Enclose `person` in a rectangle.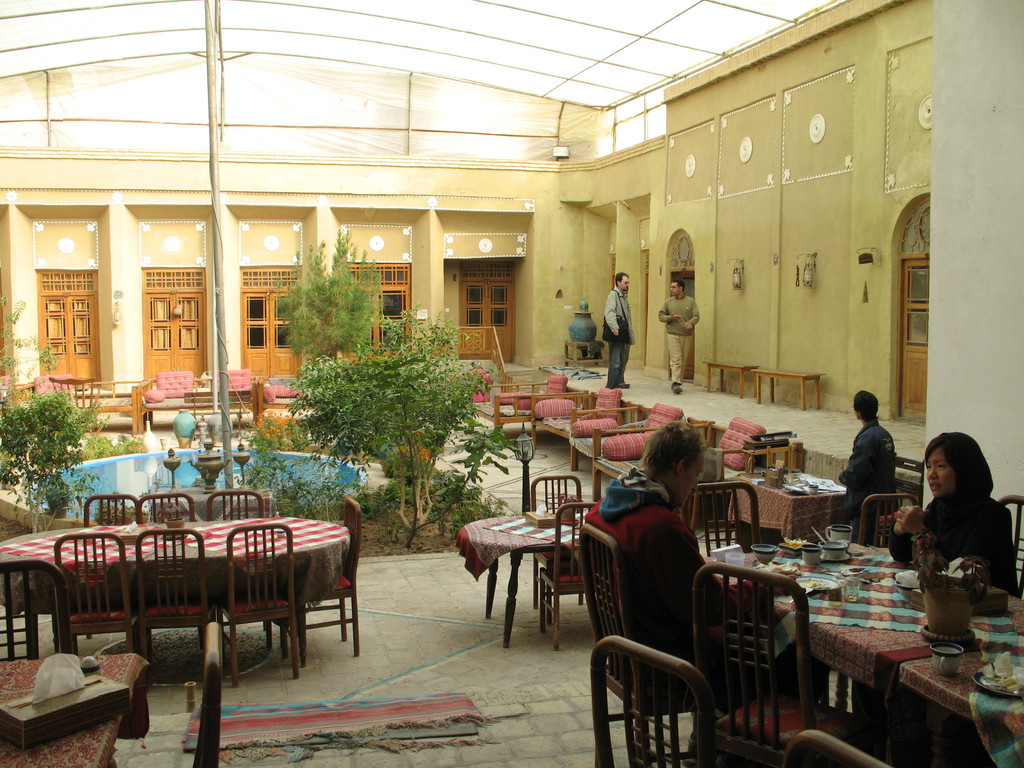
box=[589, 419, 798, 703].
